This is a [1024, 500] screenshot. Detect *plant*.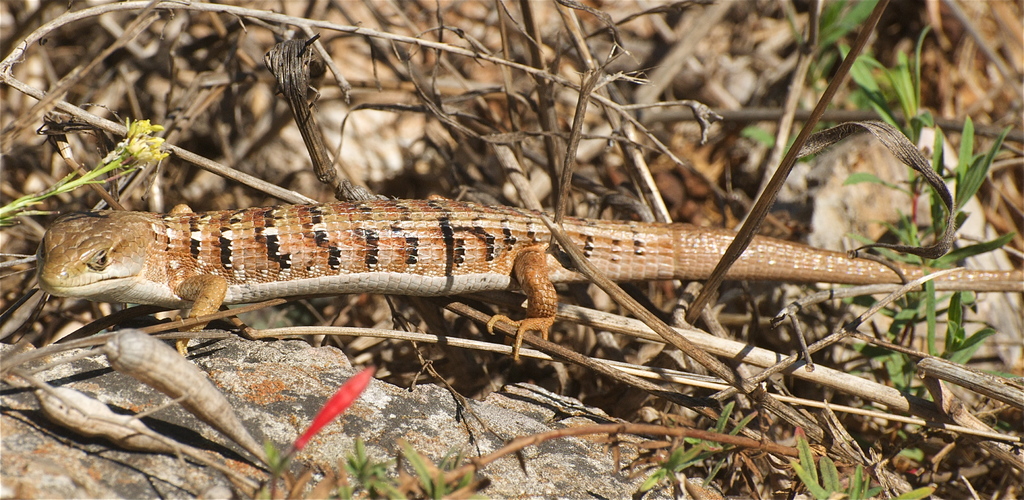
<region>785, 421, 876, 499</region>.
